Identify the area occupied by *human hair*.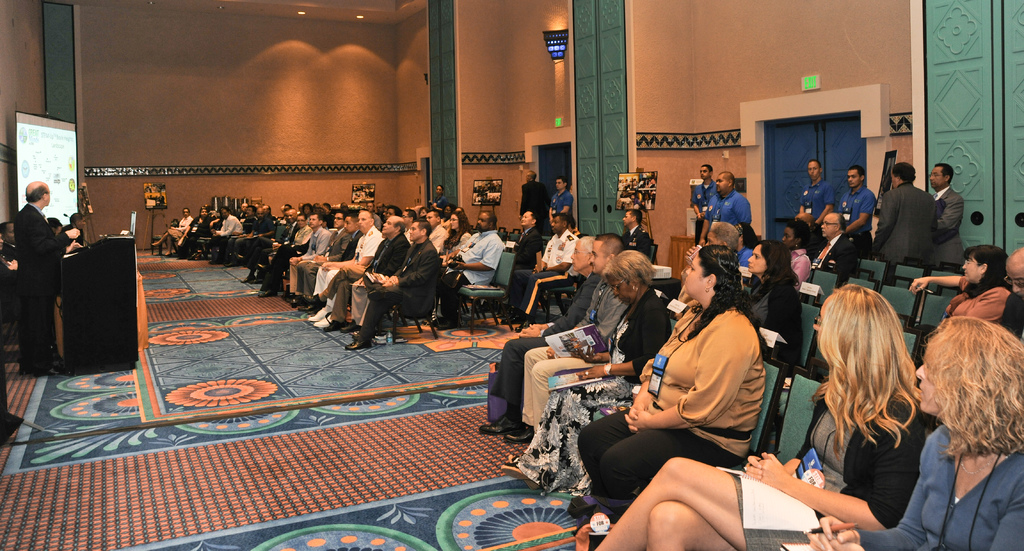
Area: 935,164,954,183.
